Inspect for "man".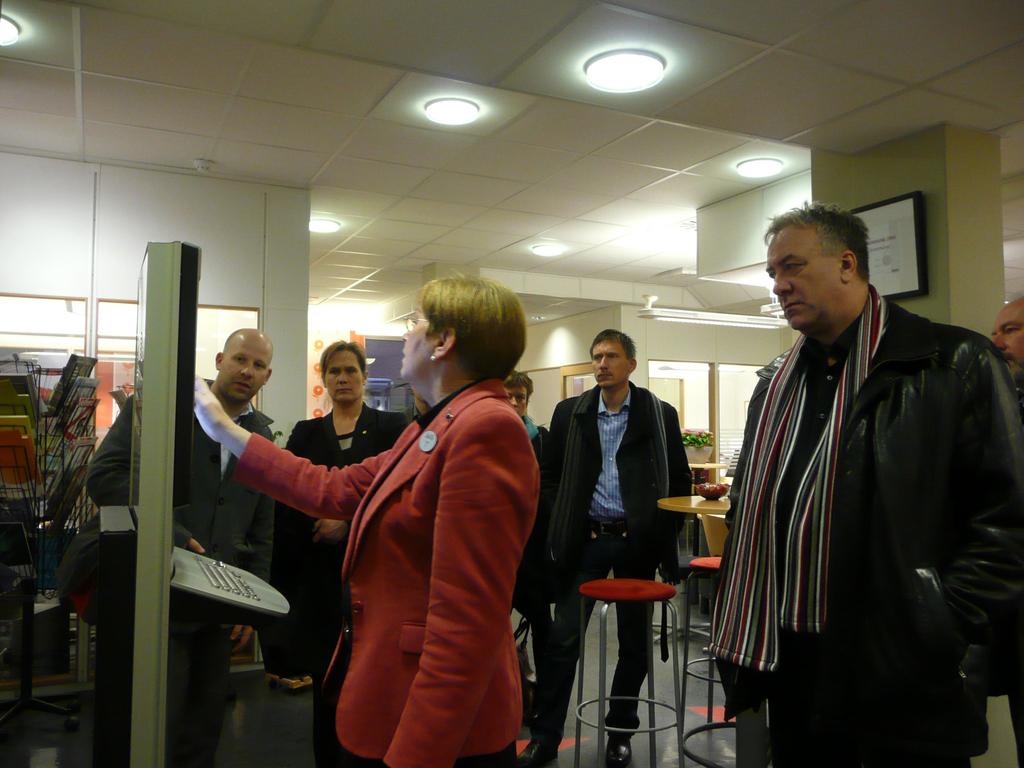
Inspection: bbox=(708, 196, 998, 765).
